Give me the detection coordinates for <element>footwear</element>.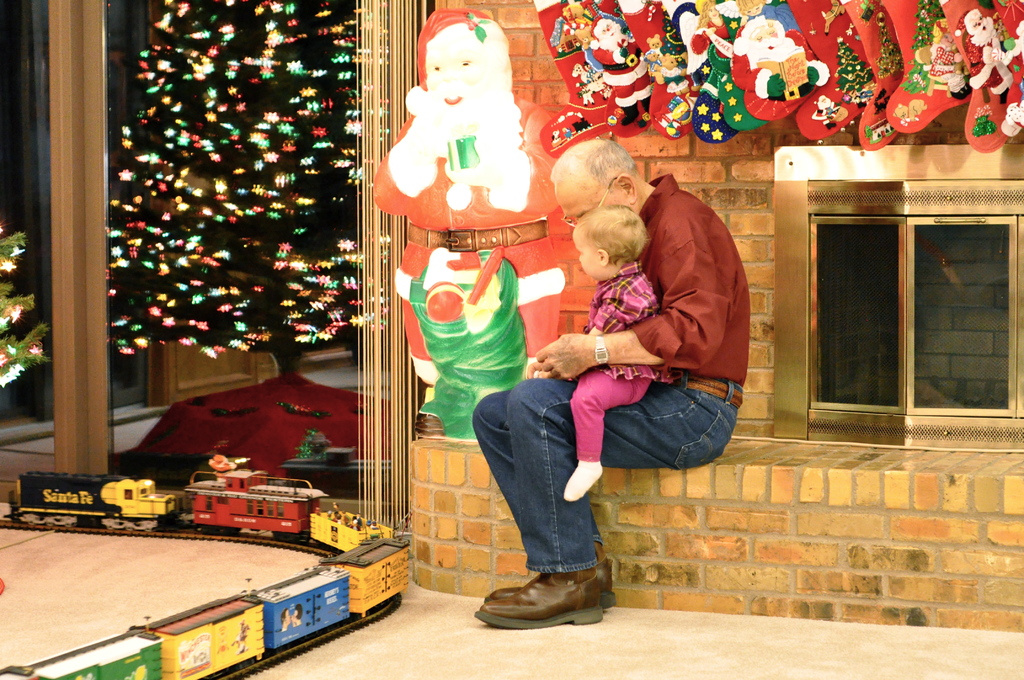
[x1=471, y1=565, x2=607, y2=635].
